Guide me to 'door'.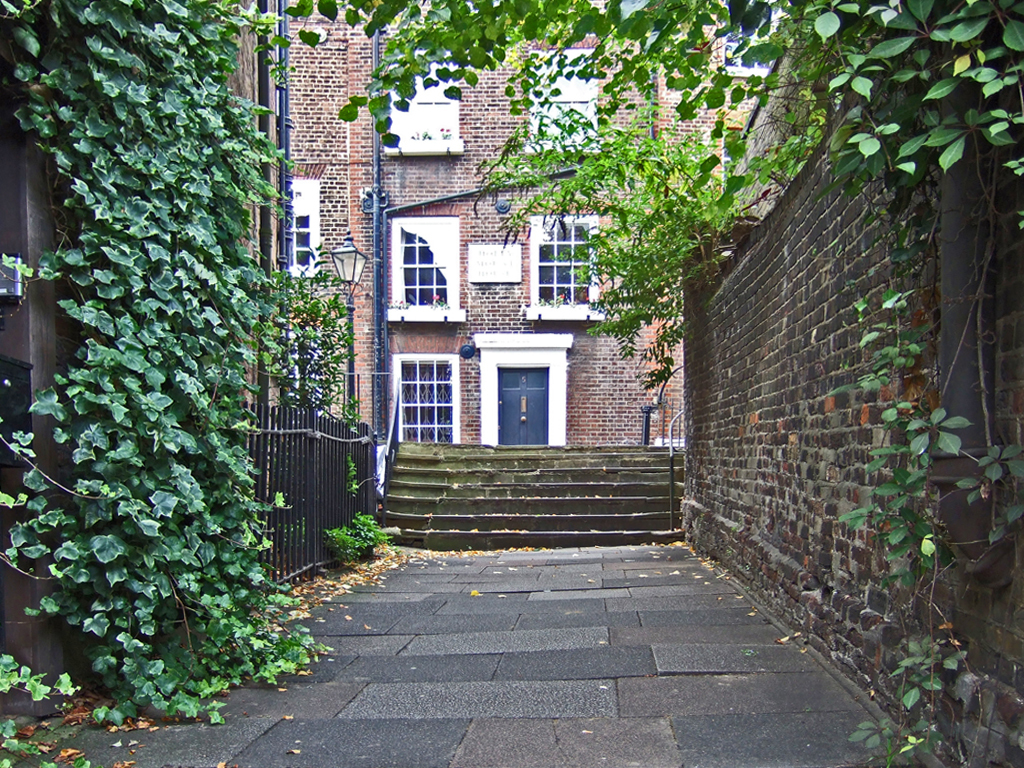
Guidance: 497 367 524 445.
